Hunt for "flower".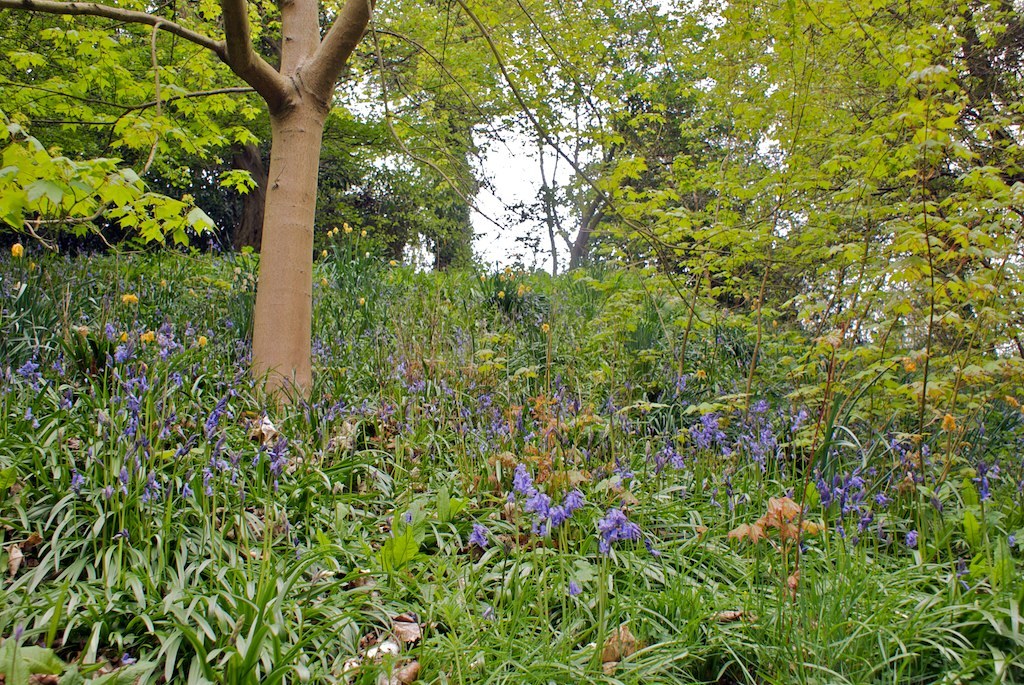
Hunted down at box(392, 263, 399, 267).
